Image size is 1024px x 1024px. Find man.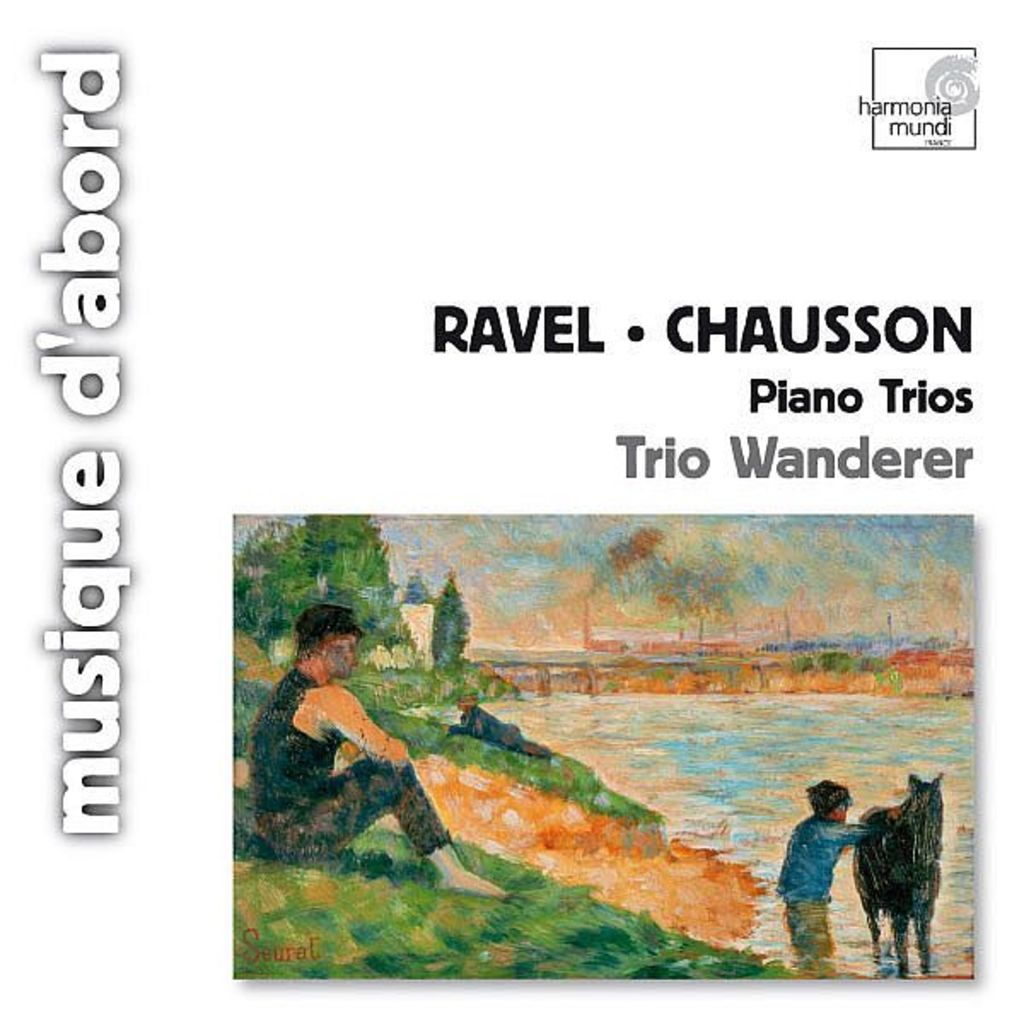
[x1=263, y1=635, x2=451, y2=864].
